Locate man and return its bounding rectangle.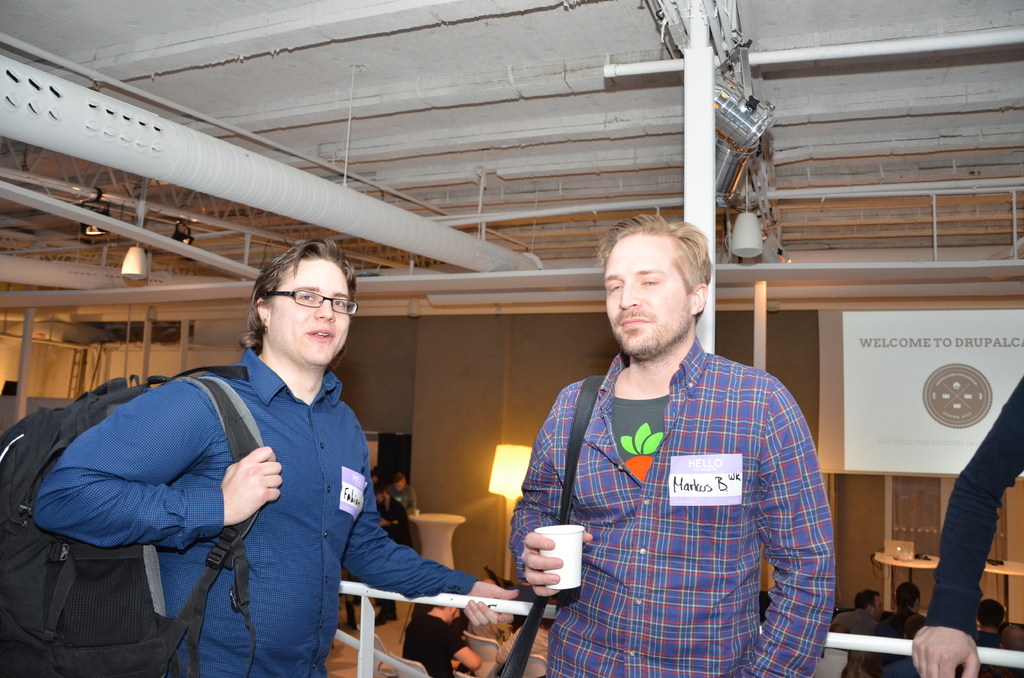
885 574 927 640.
